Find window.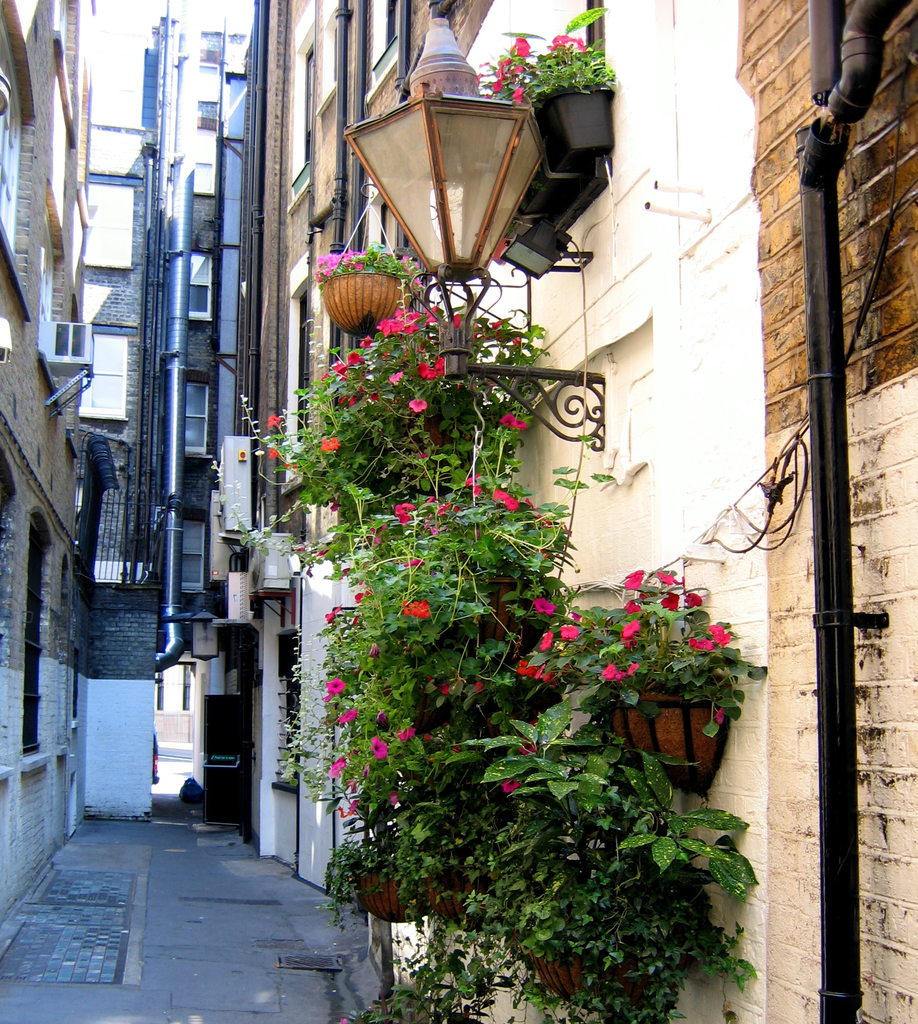
locate(178, 284, 218, 317).
